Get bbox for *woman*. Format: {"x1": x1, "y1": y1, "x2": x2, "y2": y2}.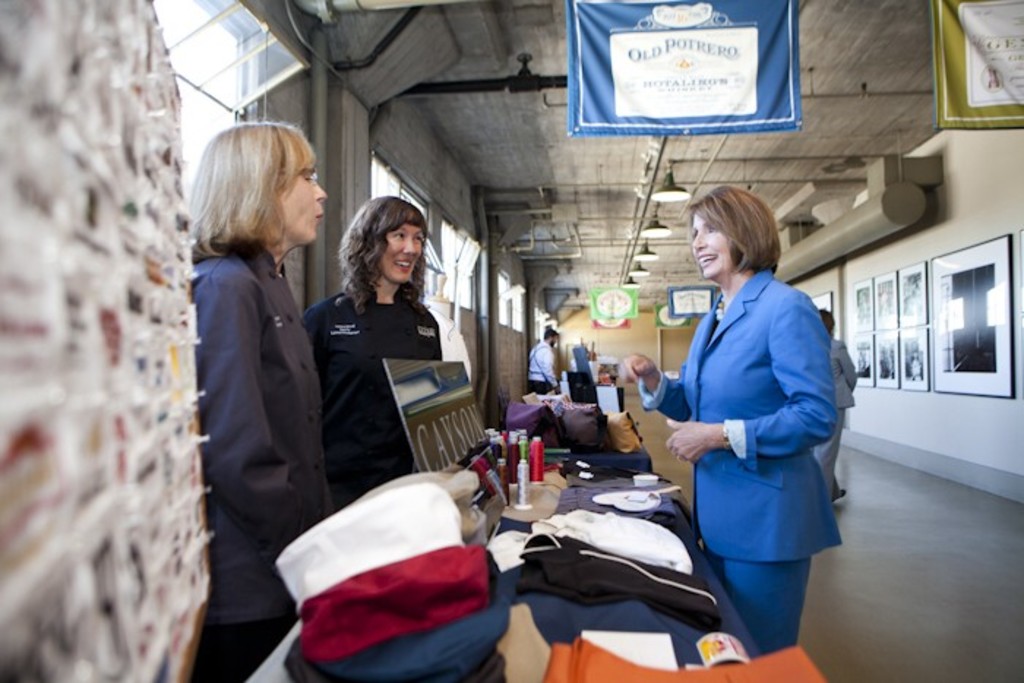
{"x1": 298, "y1": 196, "x2": 448, "y2": 509}.
